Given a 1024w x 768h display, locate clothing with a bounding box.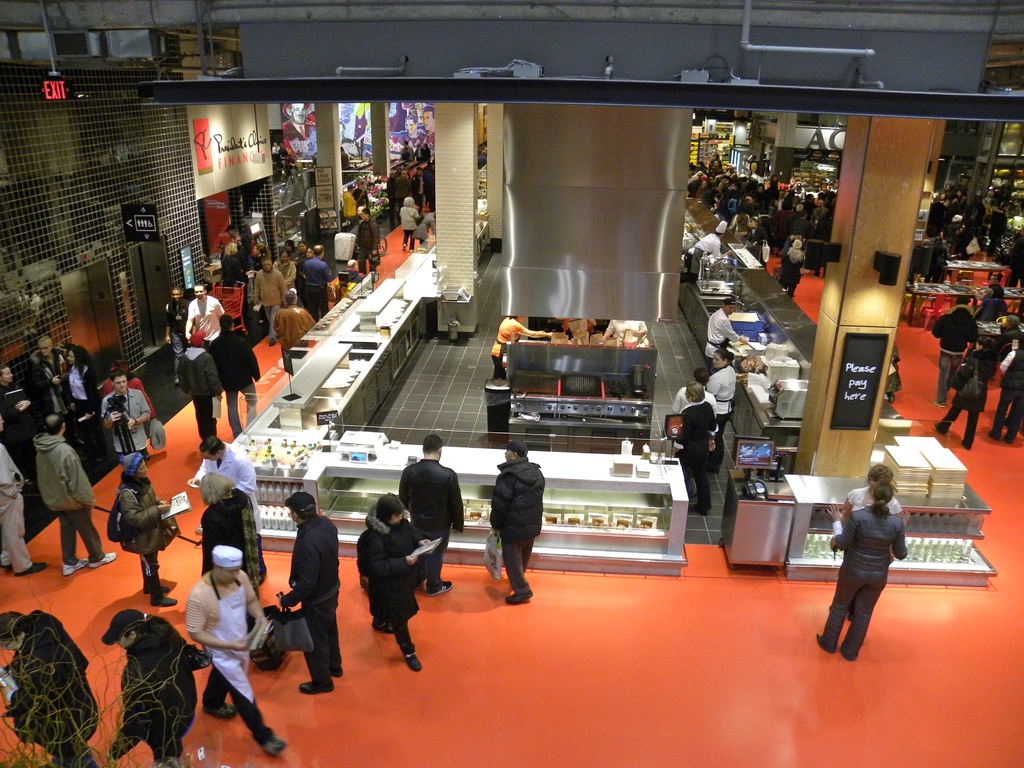
Located: detection(733, 212, 746, 246).
